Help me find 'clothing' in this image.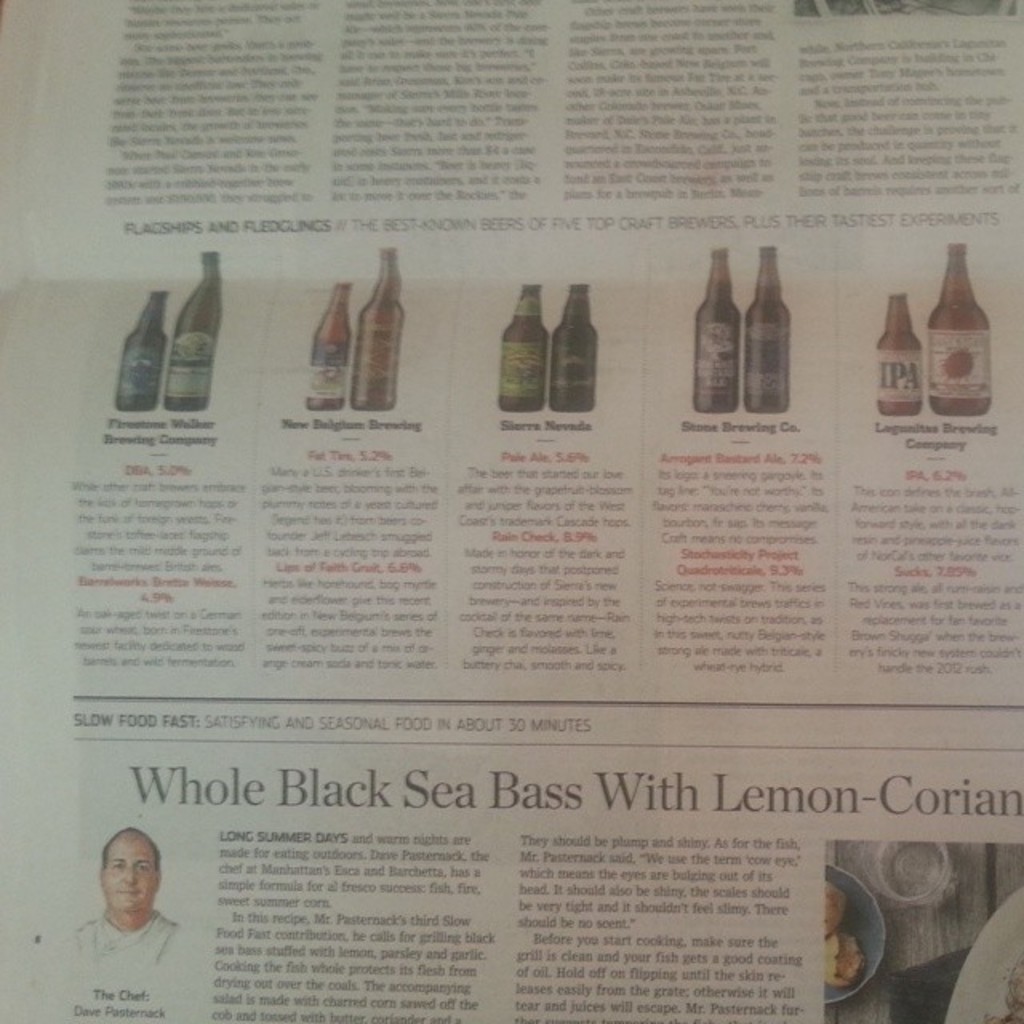
Found it: bbox=(78, 907, 184, 974).
